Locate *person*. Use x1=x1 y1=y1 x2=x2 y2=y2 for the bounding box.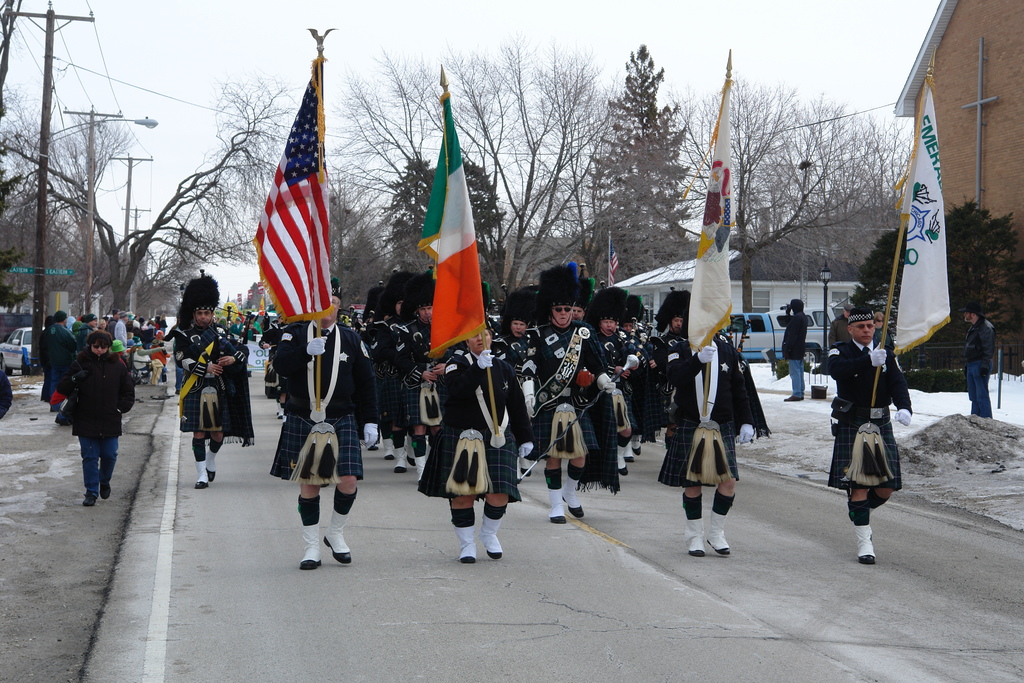
x1=825 y1=304 x2=854 y2=349.
